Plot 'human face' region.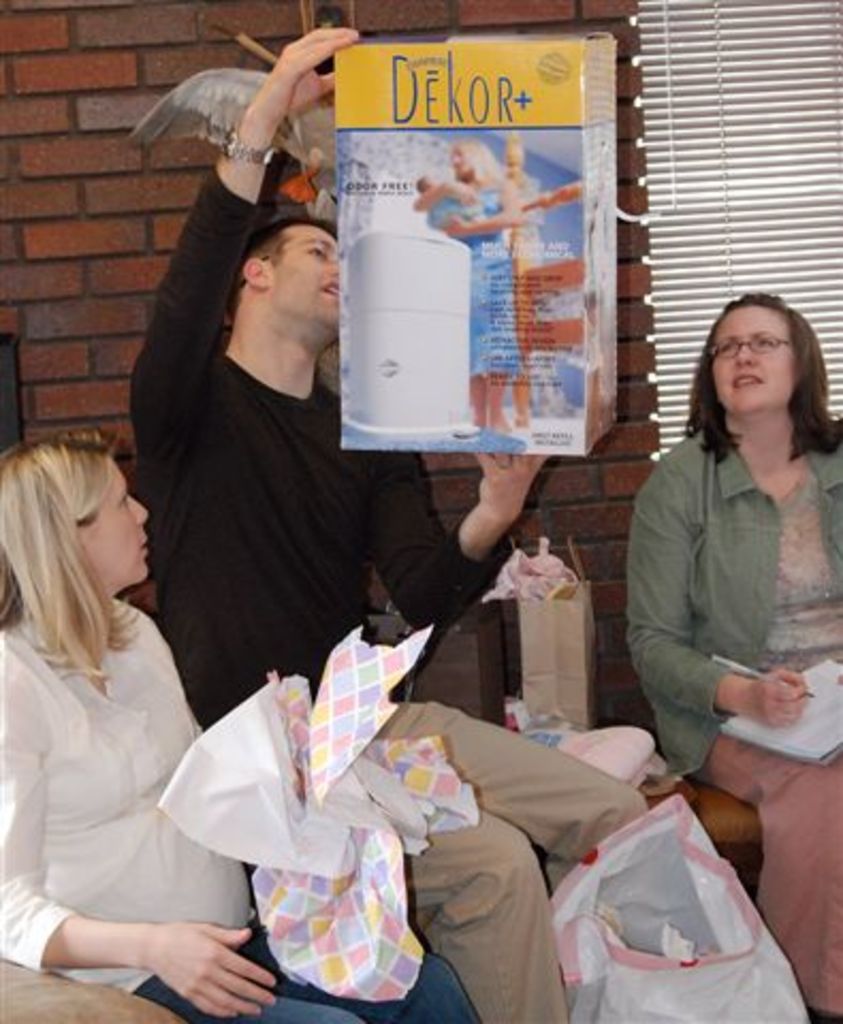
Plotted at (79,459,149,582).
